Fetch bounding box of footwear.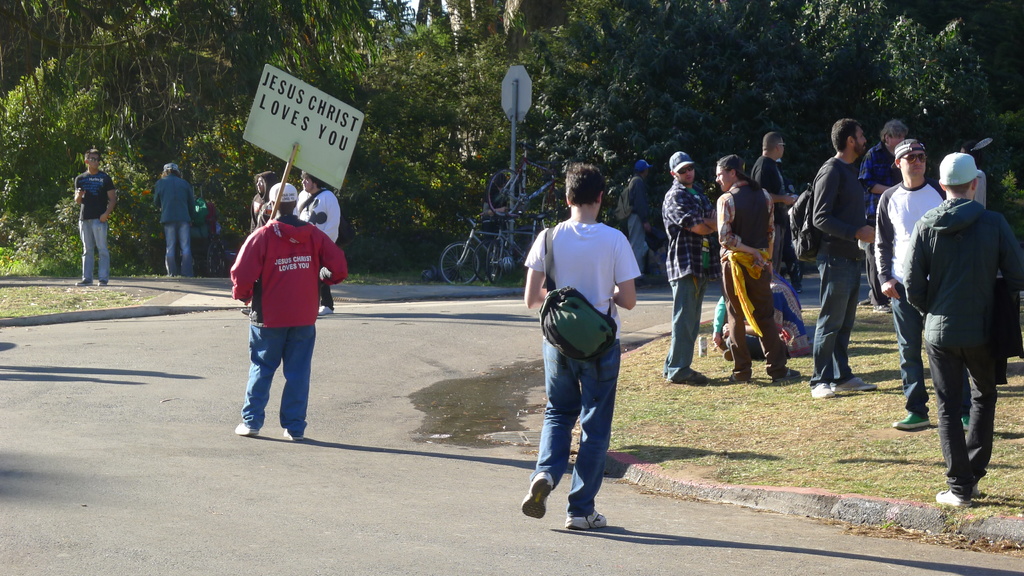
Bbox: [770,364,803,381].
